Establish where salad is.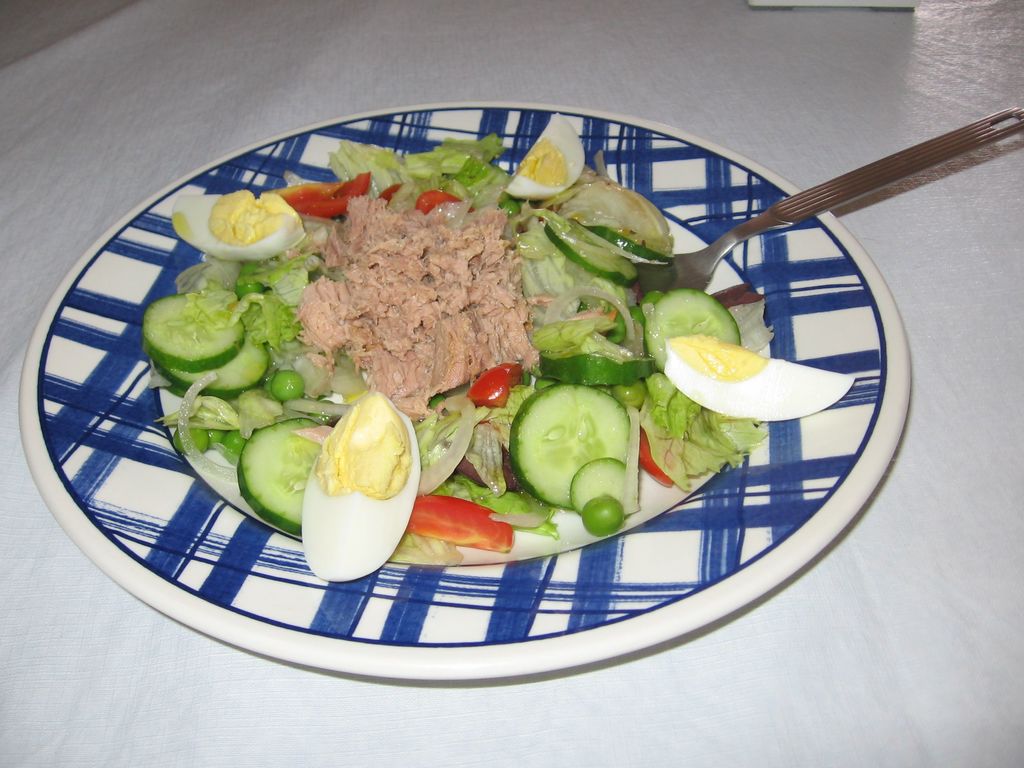
Established at {"left": 117, "top": 104, "right": 863, "bottom": 615}.
